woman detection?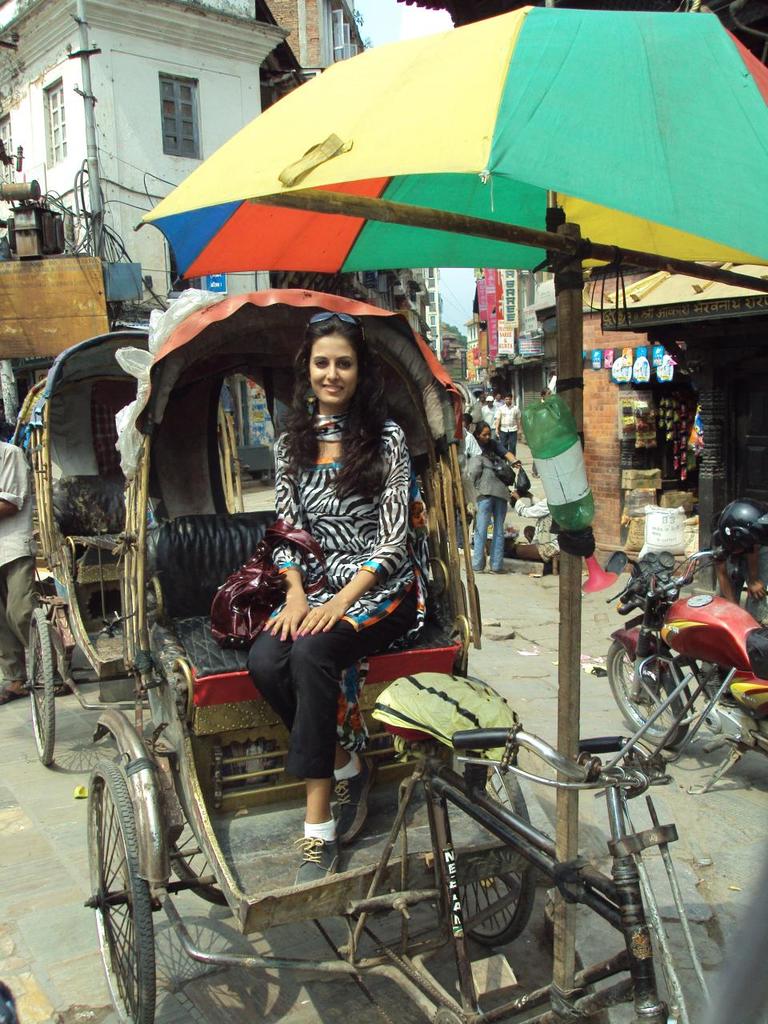
rect(230, 252, 444, 854)
